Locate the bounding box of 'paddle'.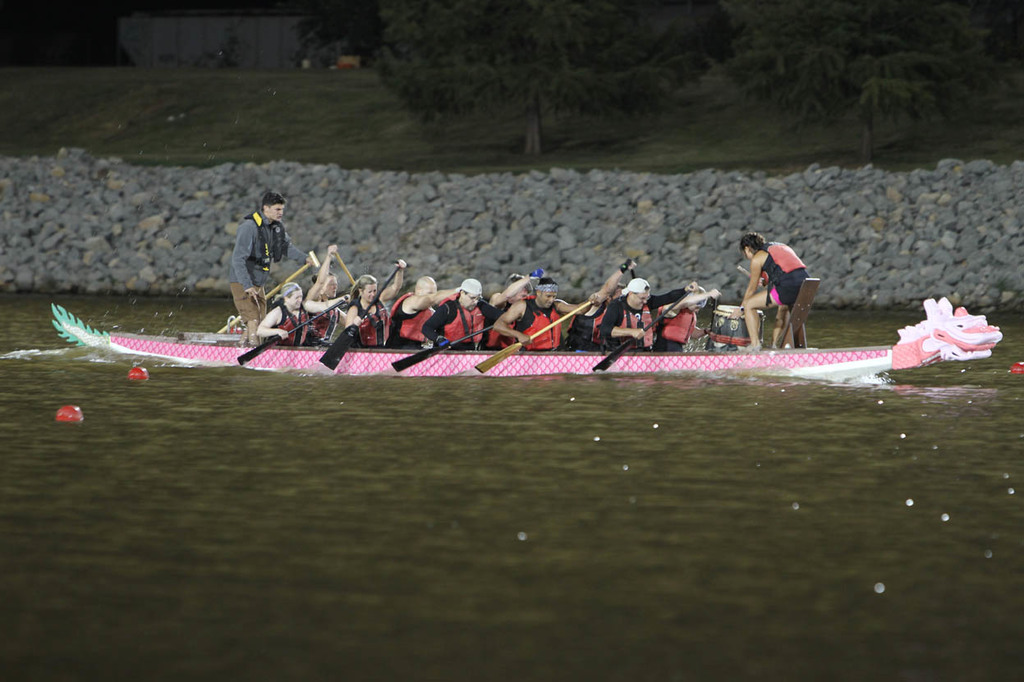
Bounding box: region(238, 301, 347, 364).
